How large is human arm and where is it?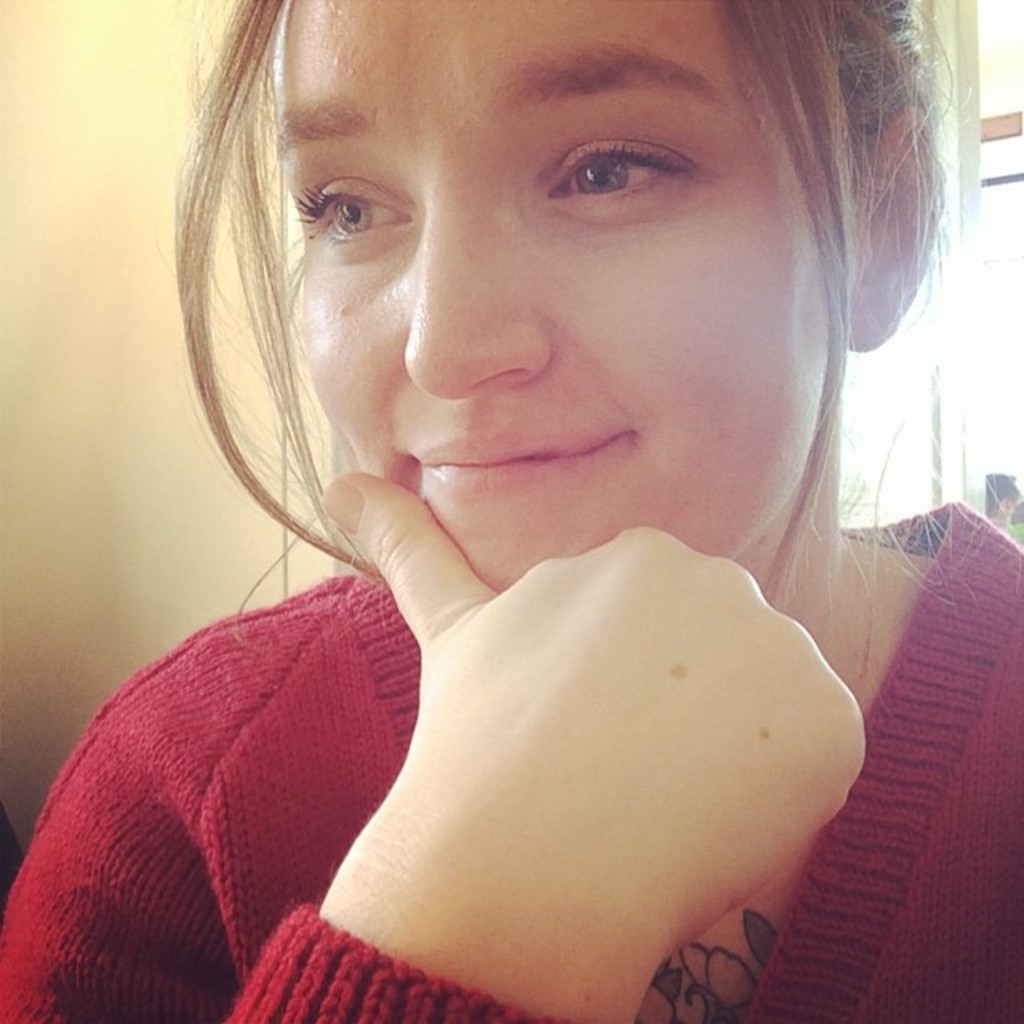
Bounding box: l=59, t=459, r=882, b=1022.
